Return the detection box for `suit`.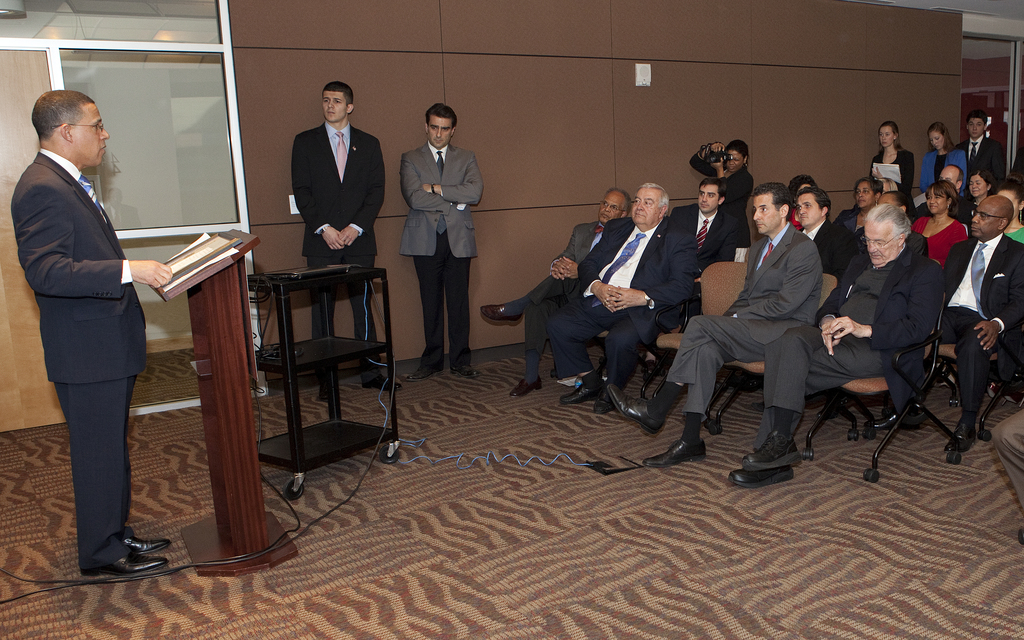
left=942, top=236, right=1023, bottom=424.
